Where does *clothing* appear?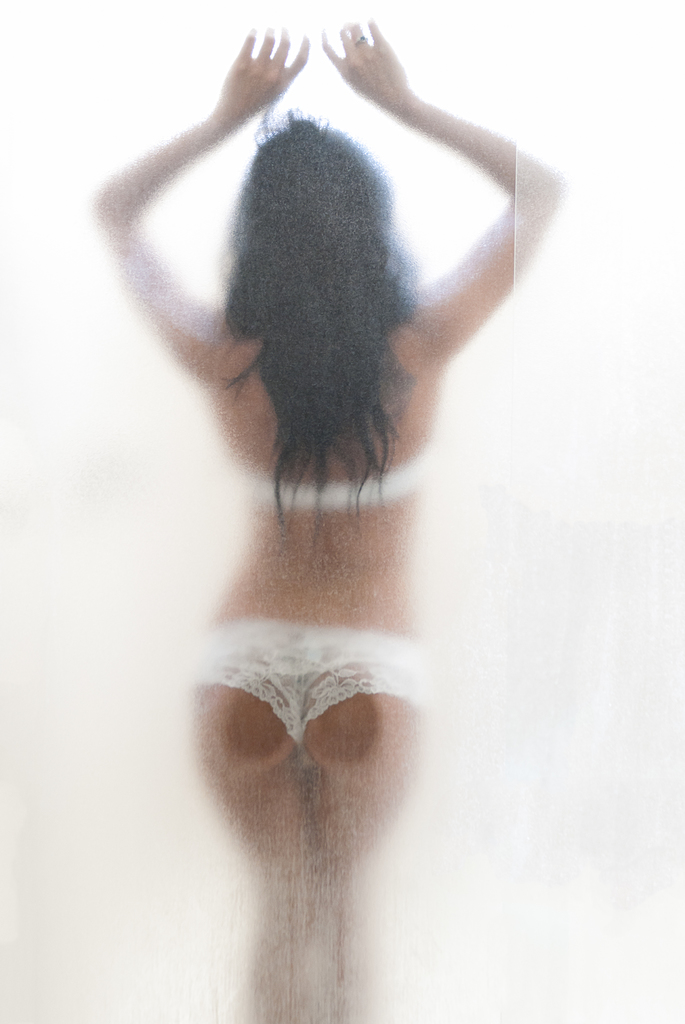
Appears at select_region(223, 440, 426, 512).
